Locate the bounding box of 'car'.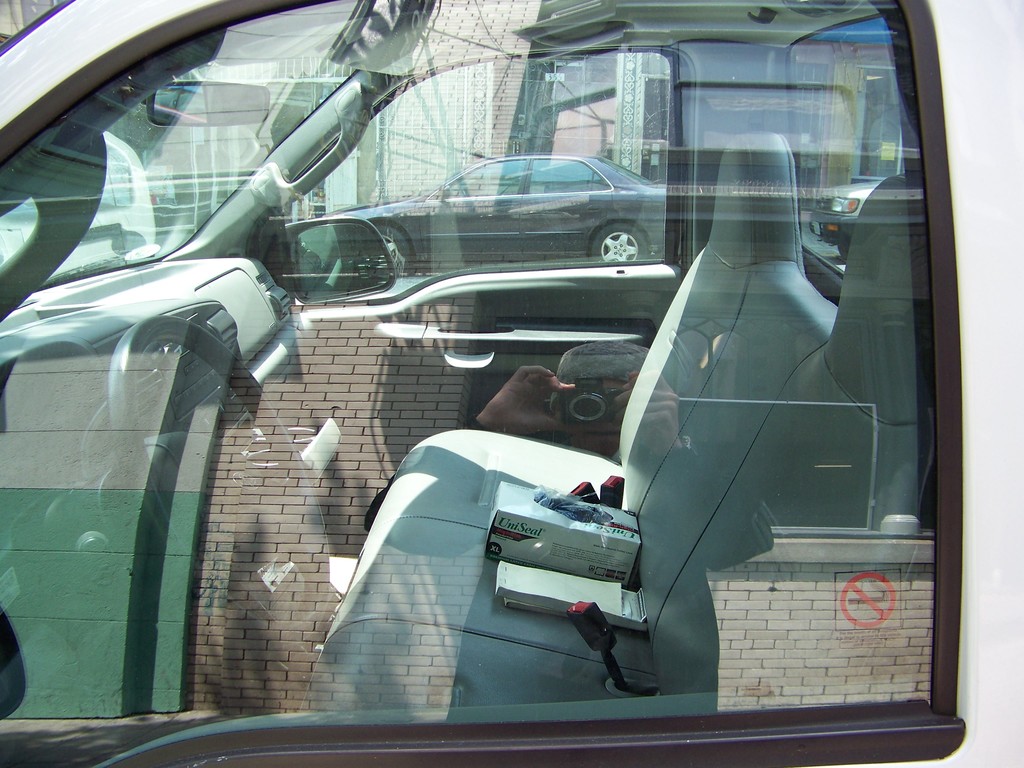
Bounding box: x1=0 y1=125 x2=156 y2=258.
